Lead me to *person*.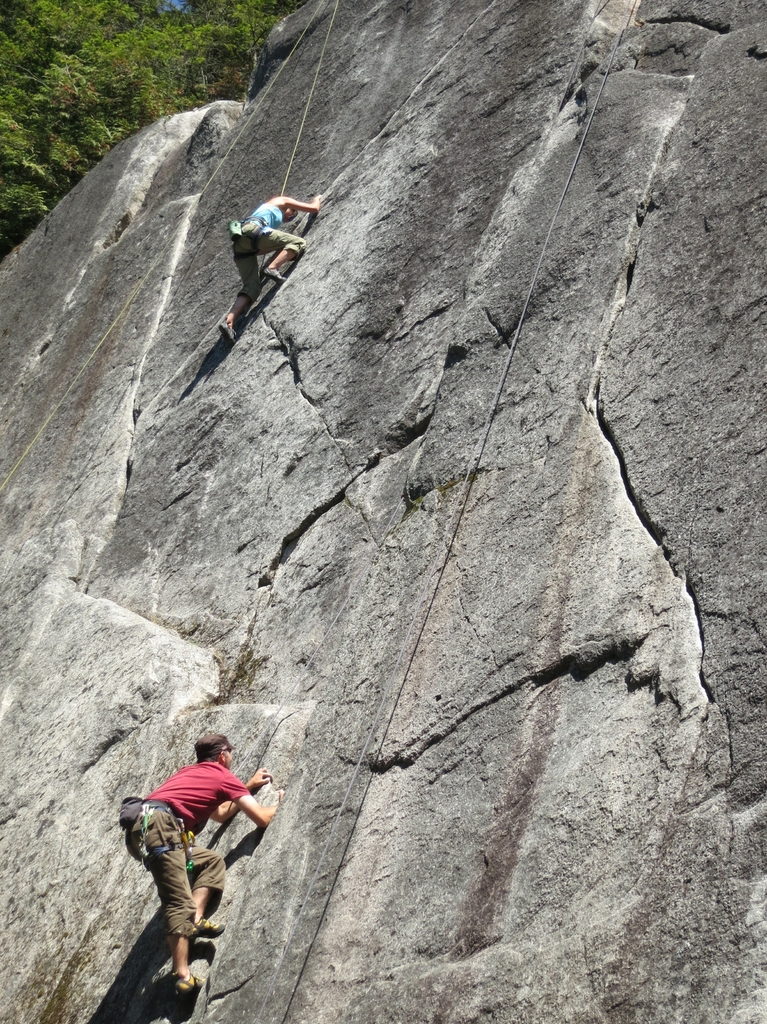
Lead to pyautogui.locateOnScreen(117, 729, 272, 995).
